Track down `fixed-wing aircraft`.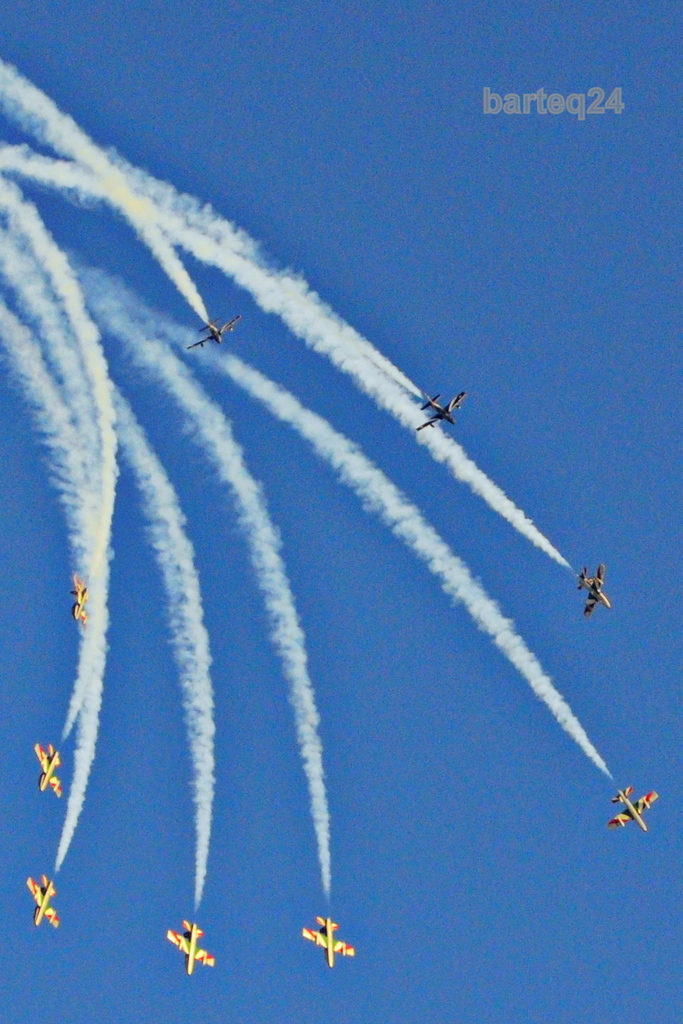
Tracked to l=604, t=783, r=656, b=832.
